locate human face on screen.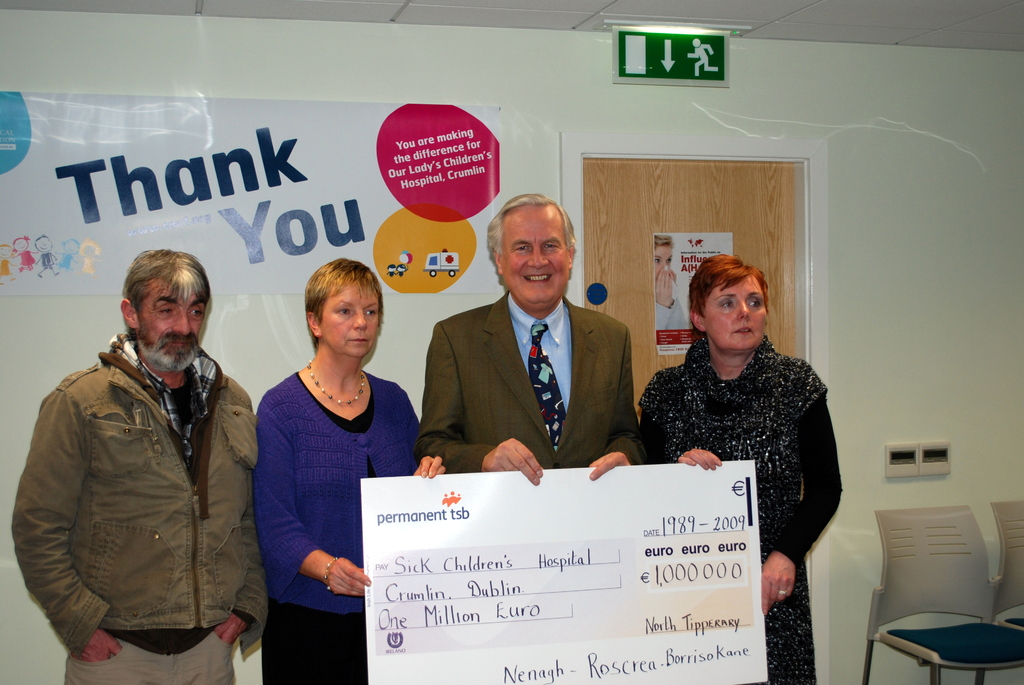
On screen at [138, 281, 209, 374].
